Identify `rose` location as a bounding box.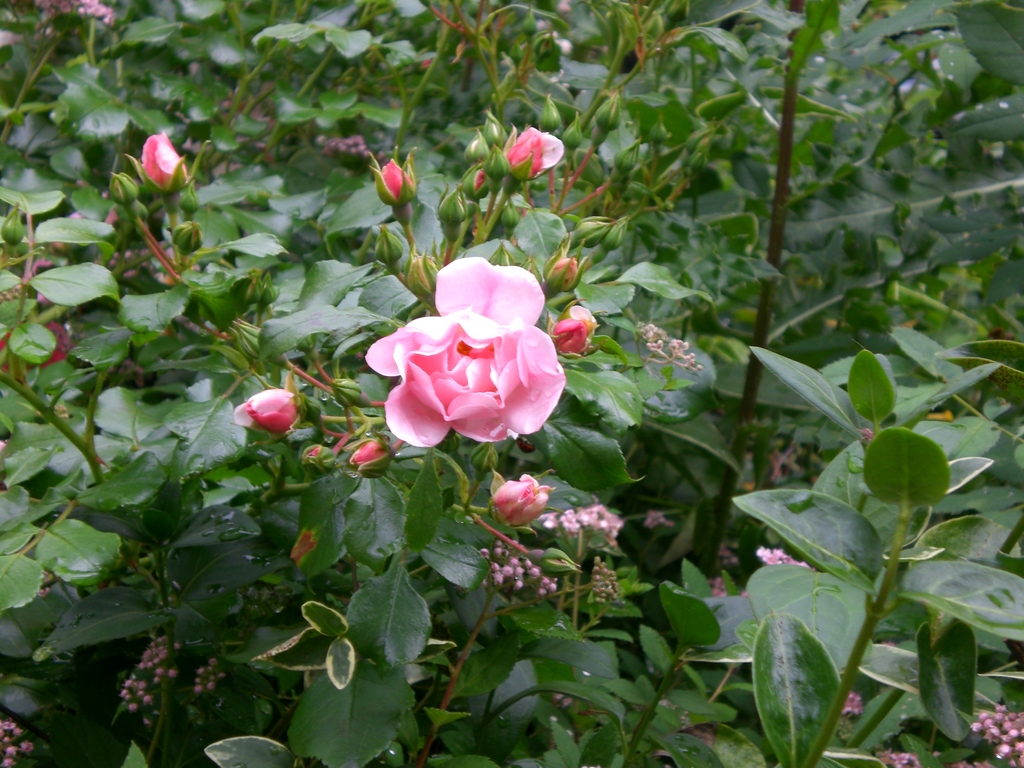
detection(365, 259, 568, 449).
